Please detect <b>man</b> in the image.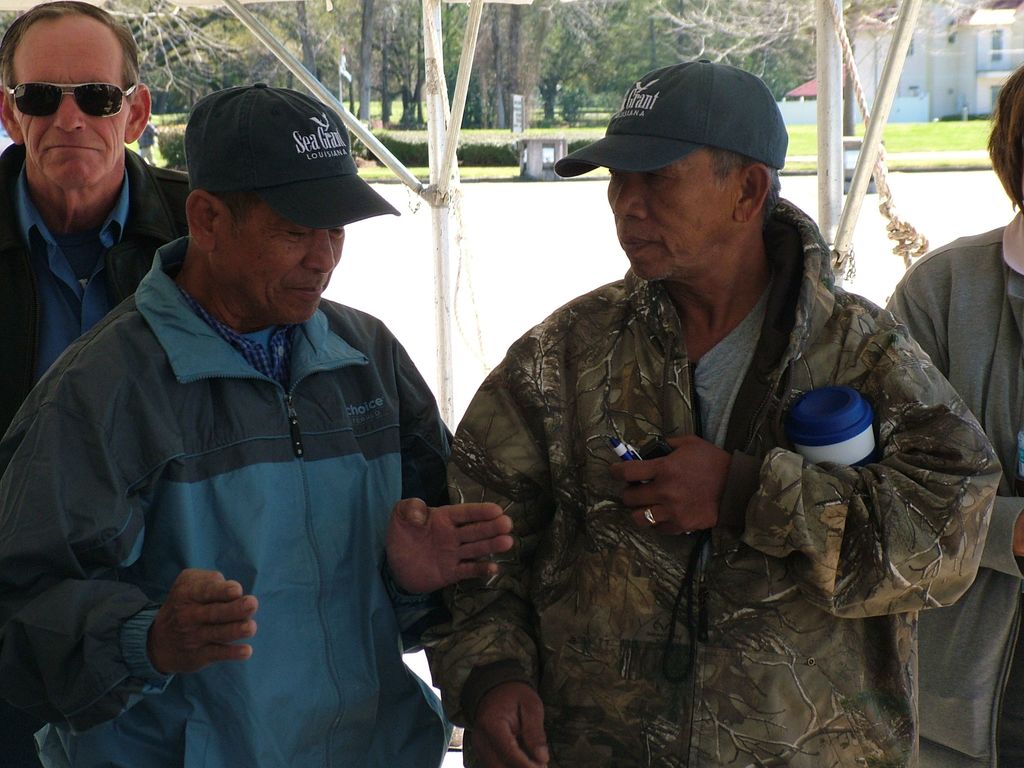
bbox=[20, 66, 465, 739].
